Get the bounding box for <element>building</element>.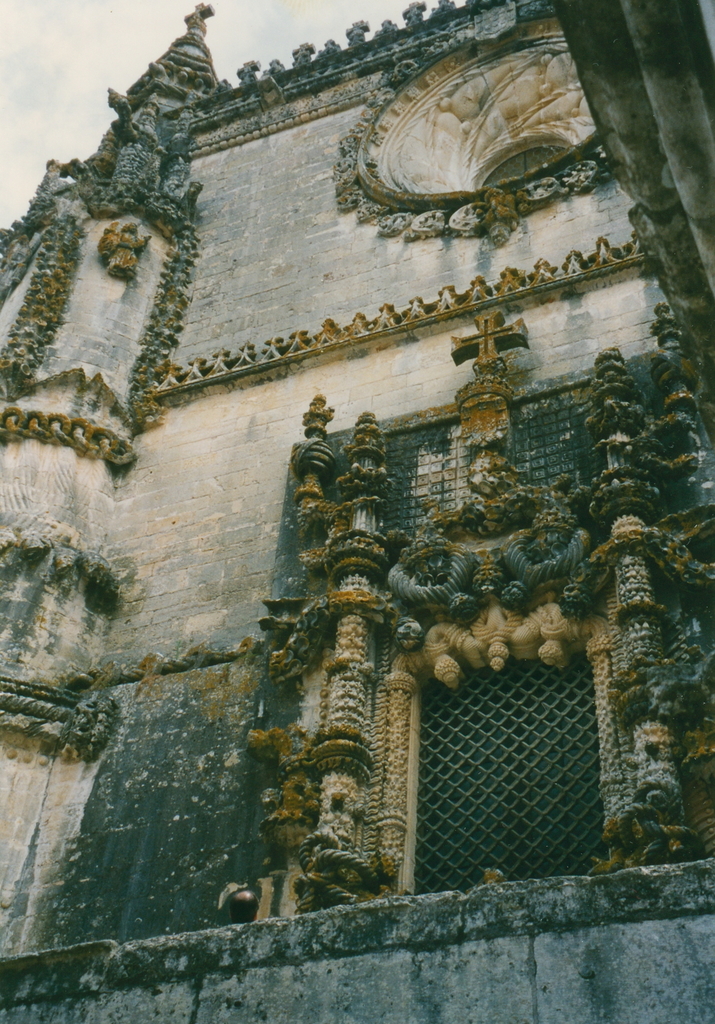
{"x1": 0, "y1": 0, "x2": 714, "y2": 1023}.
